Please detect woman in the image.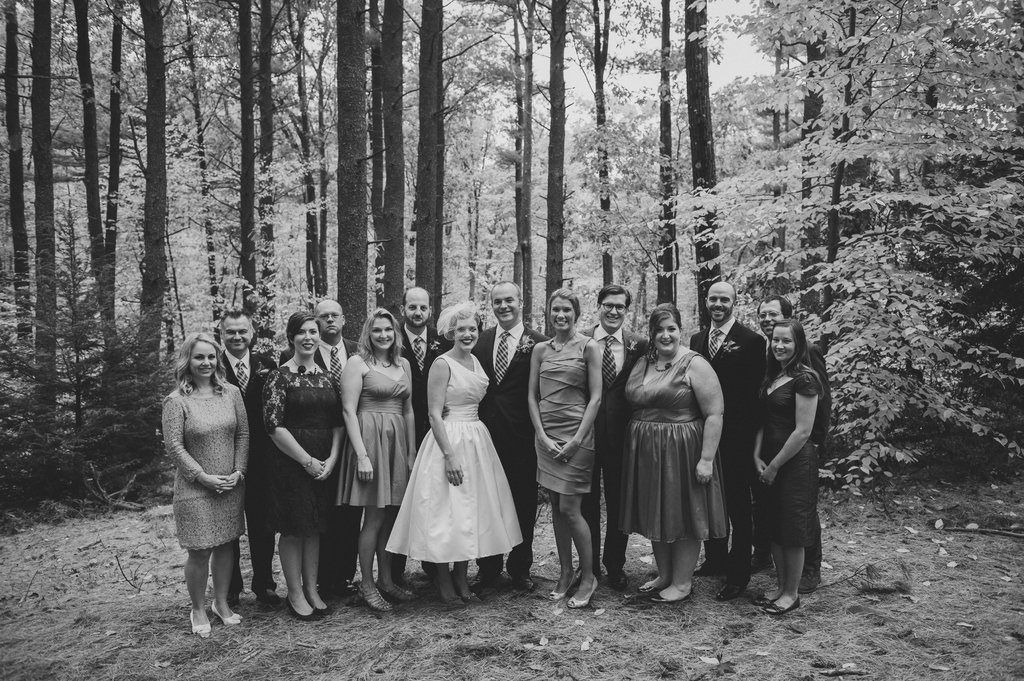
340,305,415,612.
